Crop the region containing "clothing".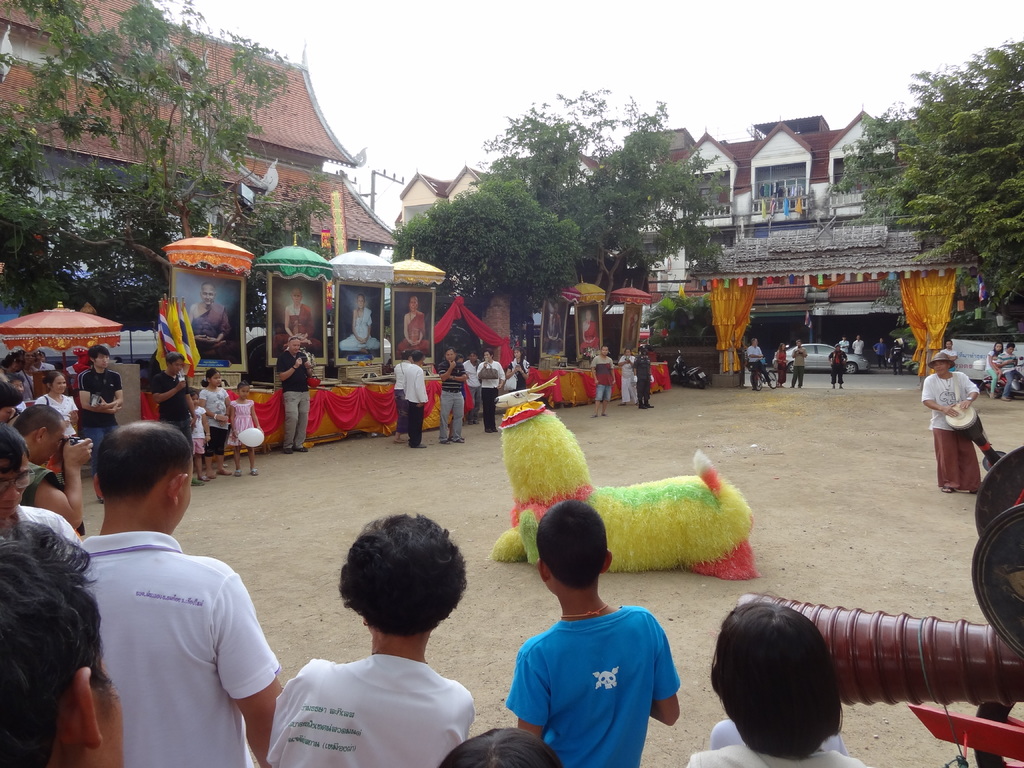
Crop region: <box>278,346,305,444</box>.
